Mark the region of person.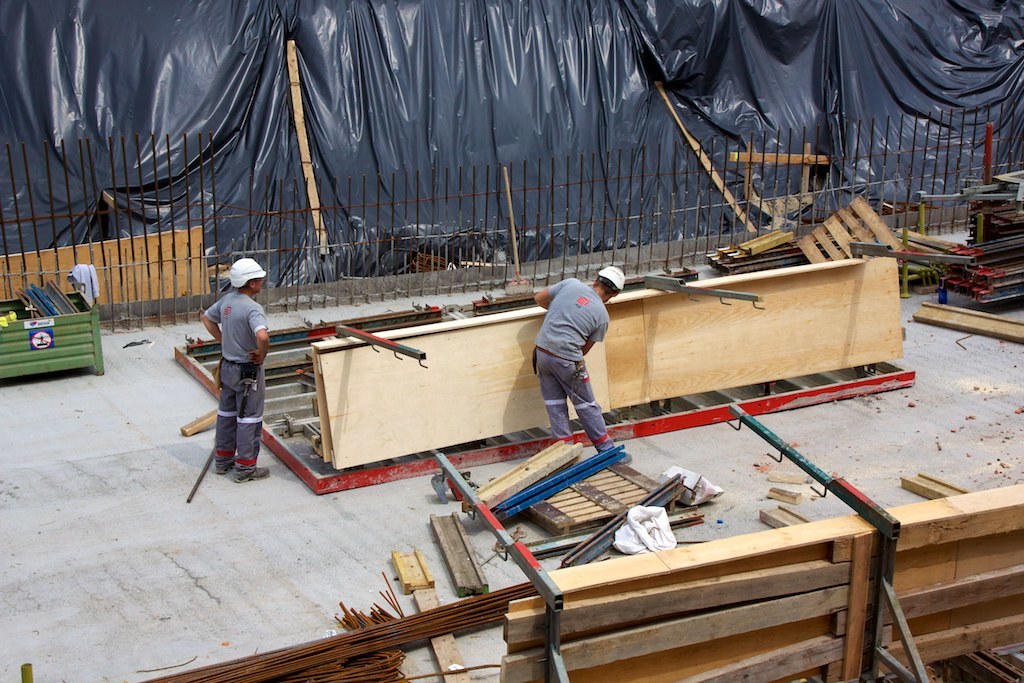
Region: pyautogui.locateOnScreen(533, 267, 623, 460).
